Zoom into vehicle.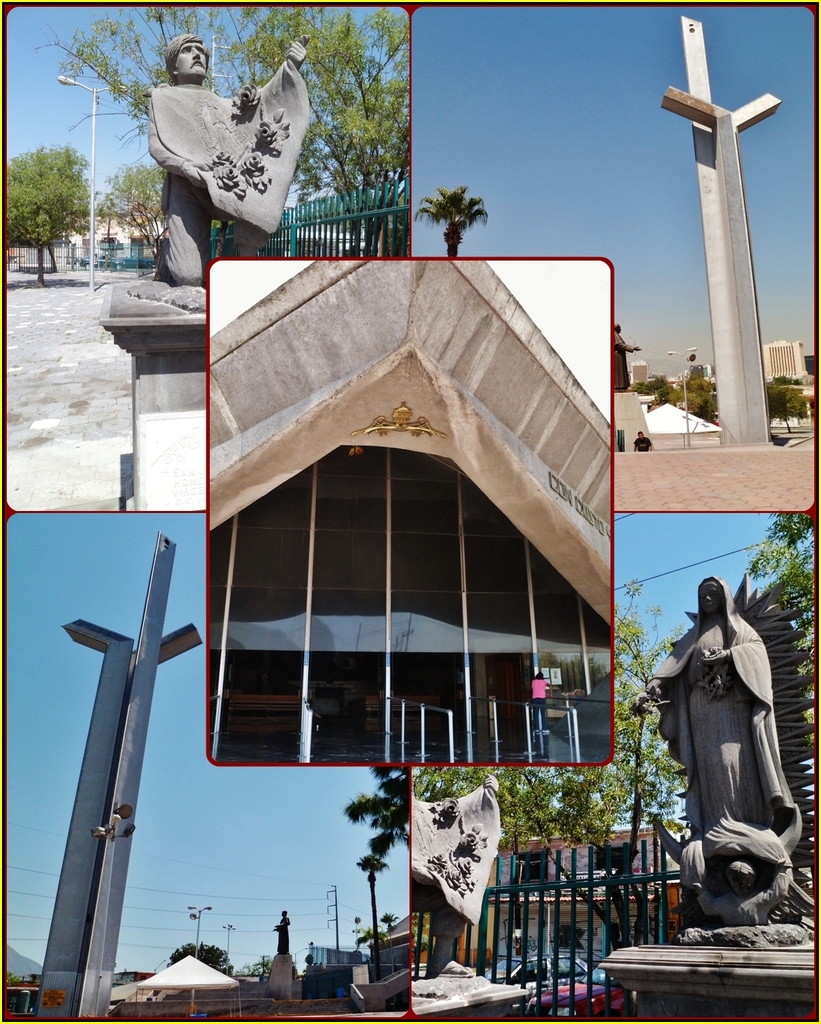
Zoom target: bbox(524, 963, 633, 1016).
